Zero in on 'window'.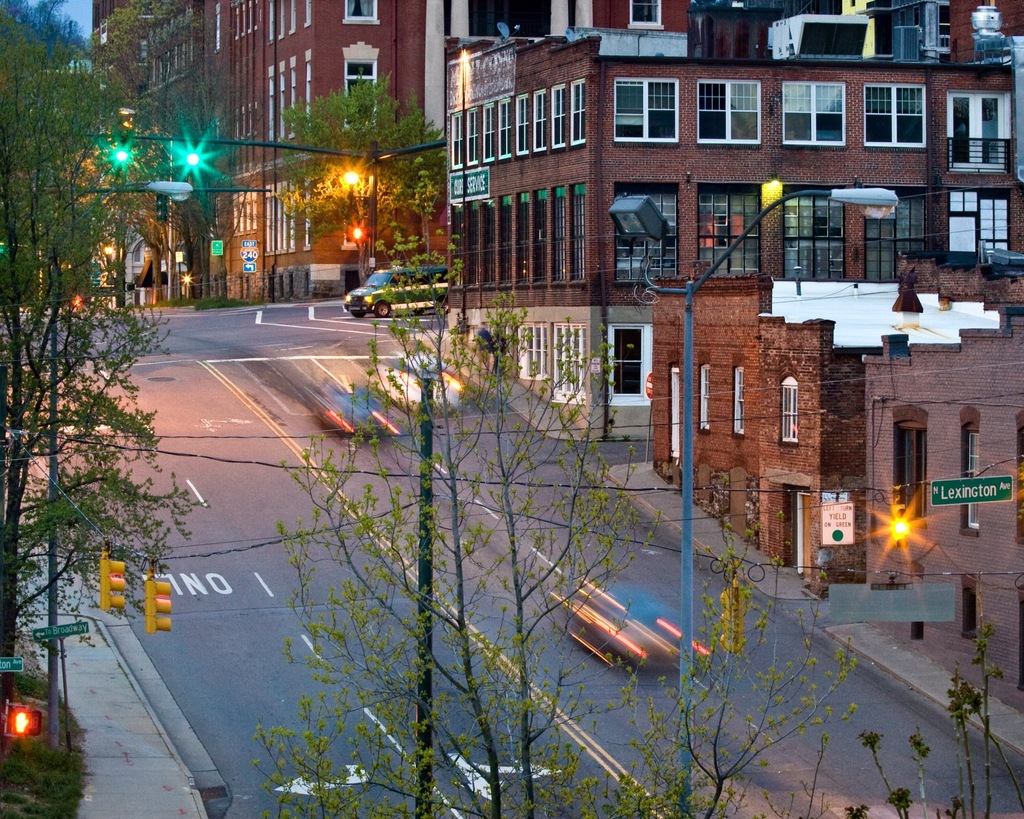
Zeroed in: rect(168, 16, 171, 42).
